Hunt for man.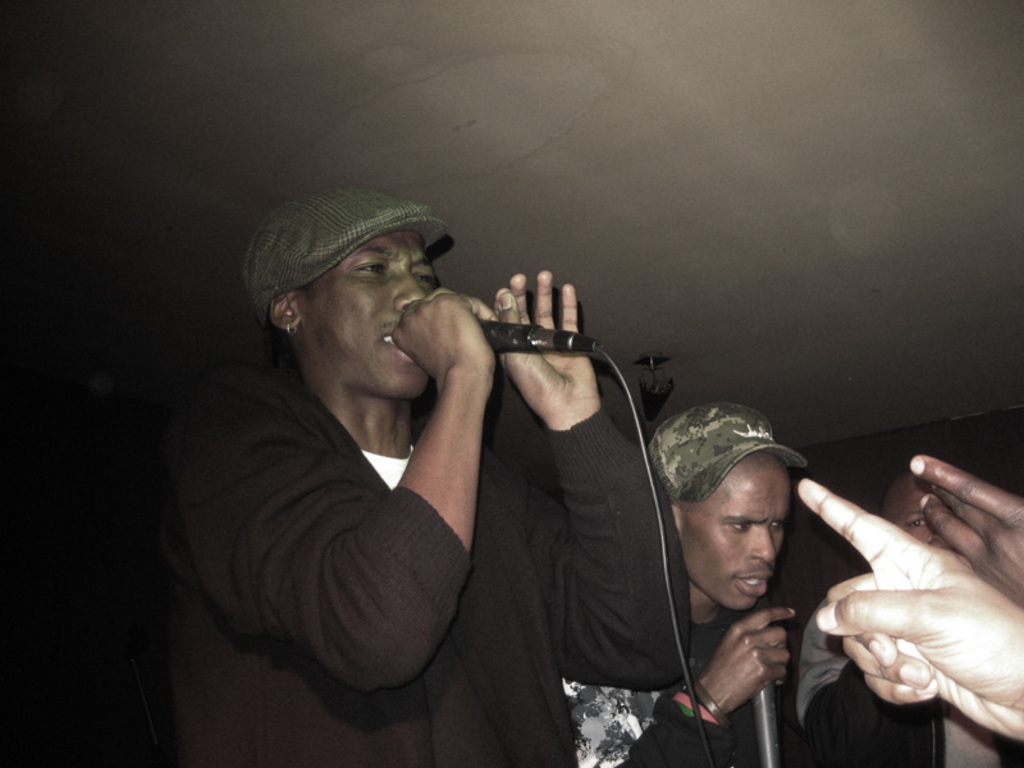
Hunted down at [x1=152, y1=160, x2=772, y2=753].
